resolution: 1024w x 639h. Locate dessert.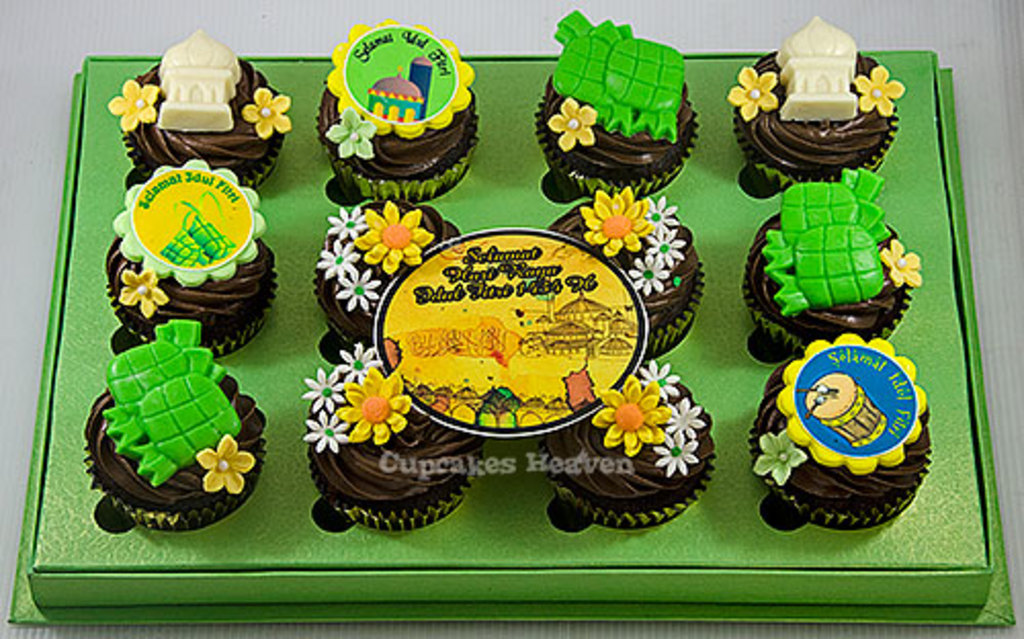
<box>2,18,1014,619</box>.
